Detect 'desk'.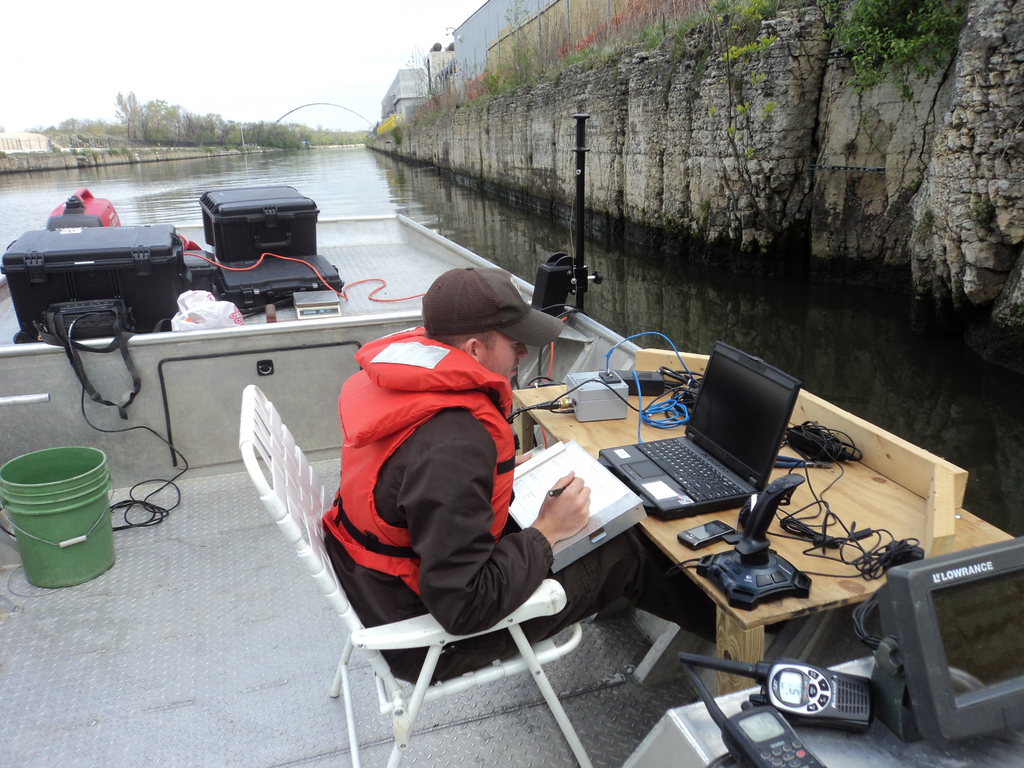
Detected at (509, 348, 1017, 700).
